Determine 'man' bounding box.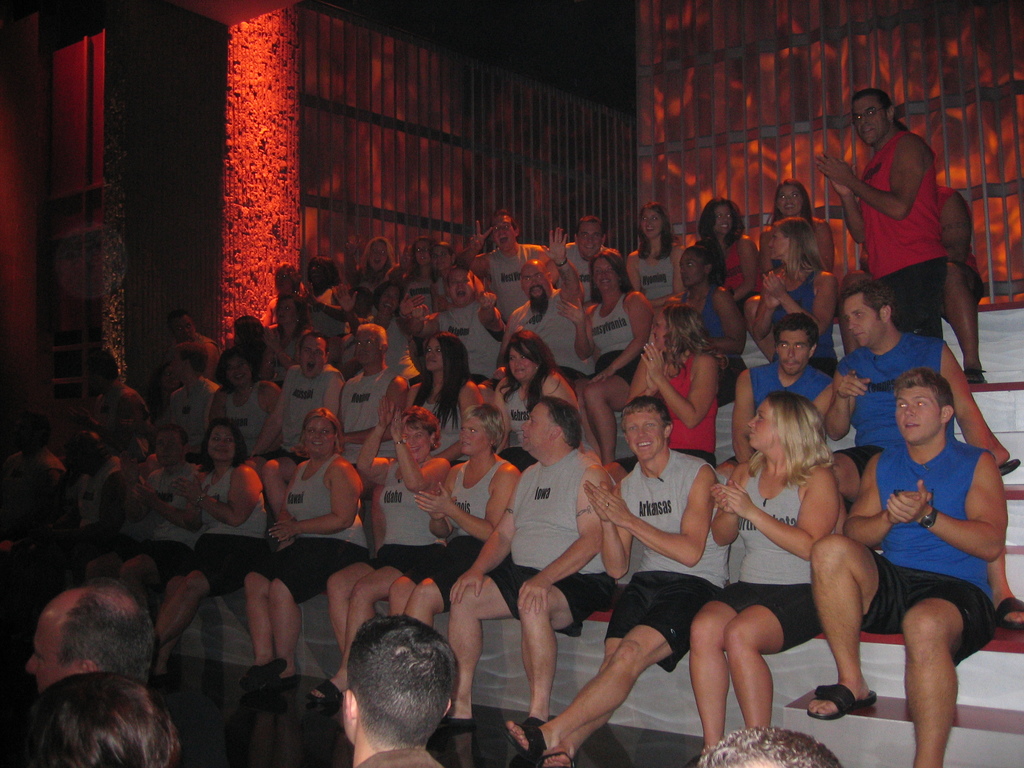
Determined: [403, 253, 506, 387].
